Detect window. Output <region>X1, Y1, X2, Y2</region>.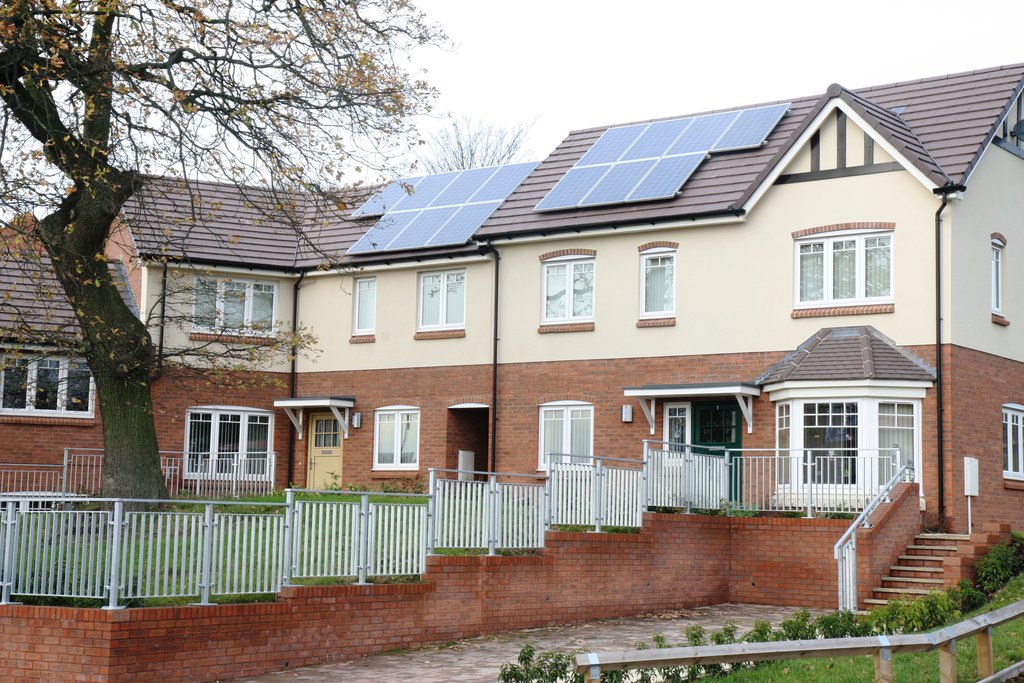
<region>185, 409, 273, 483</region>.
